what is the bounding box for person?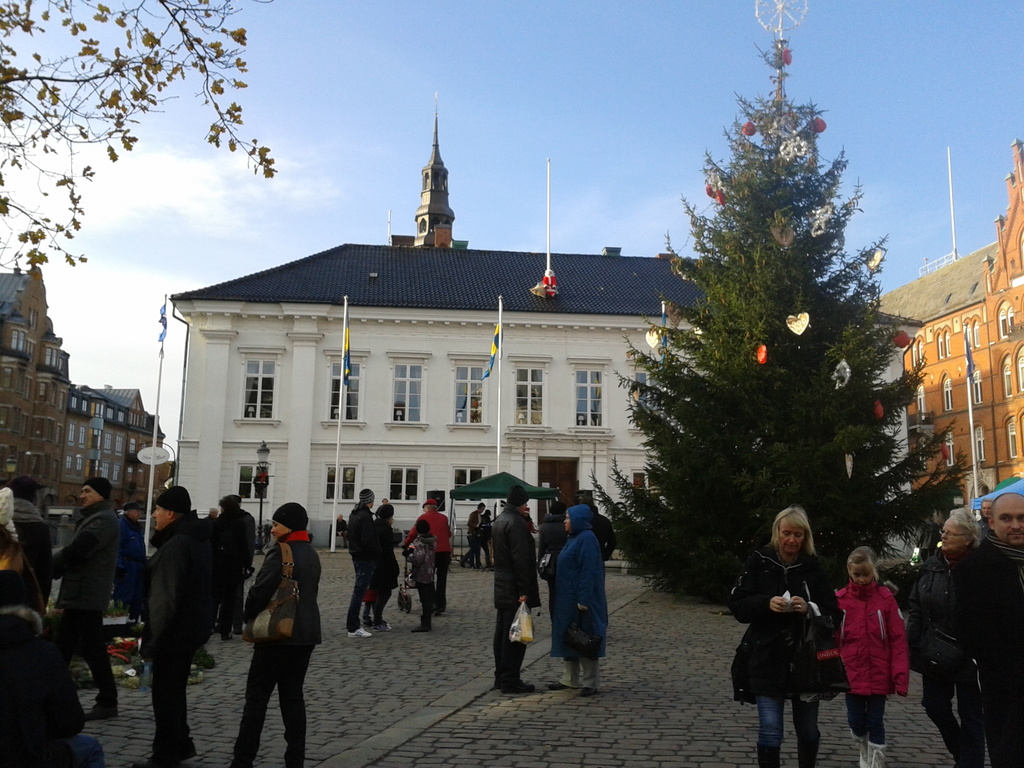
220 494 258 646.
